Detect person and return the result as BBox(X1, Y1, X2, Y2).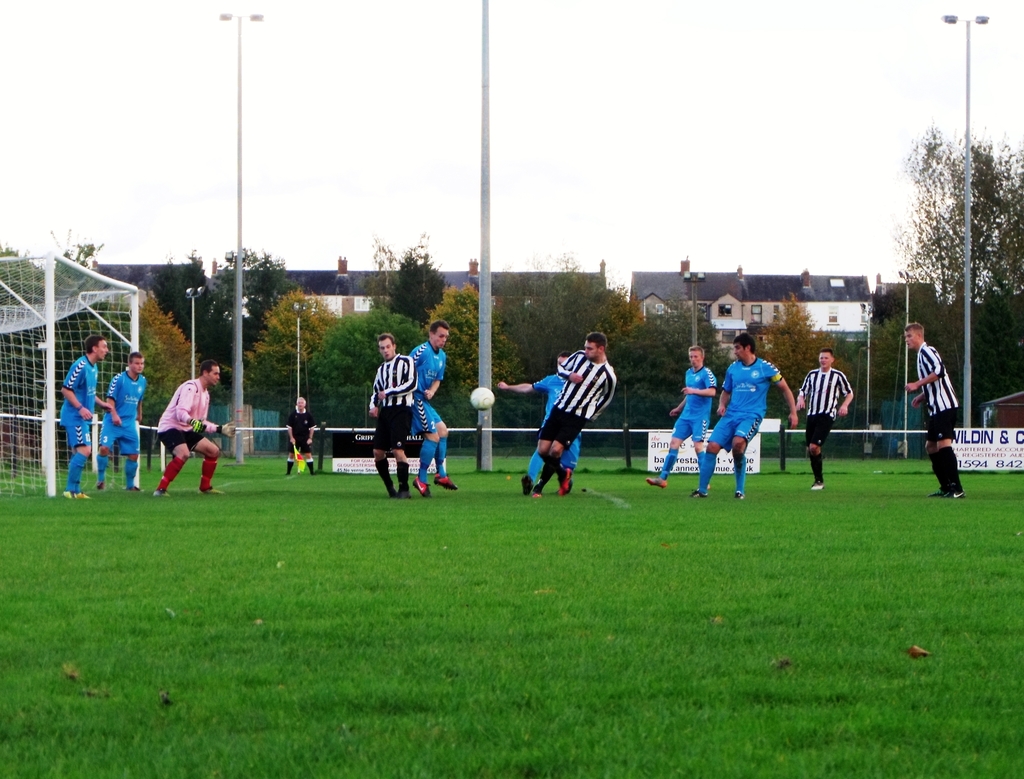
BBox(365, 333, 417, 502).
